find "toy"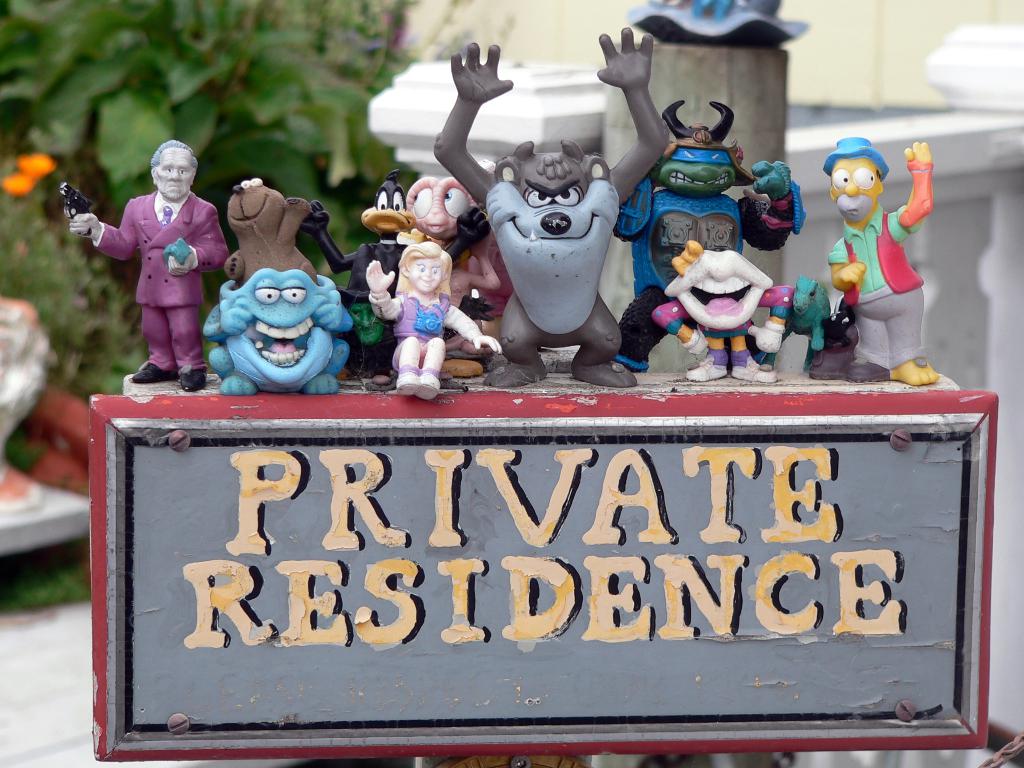
BBox(826, 137, 942, 390)
